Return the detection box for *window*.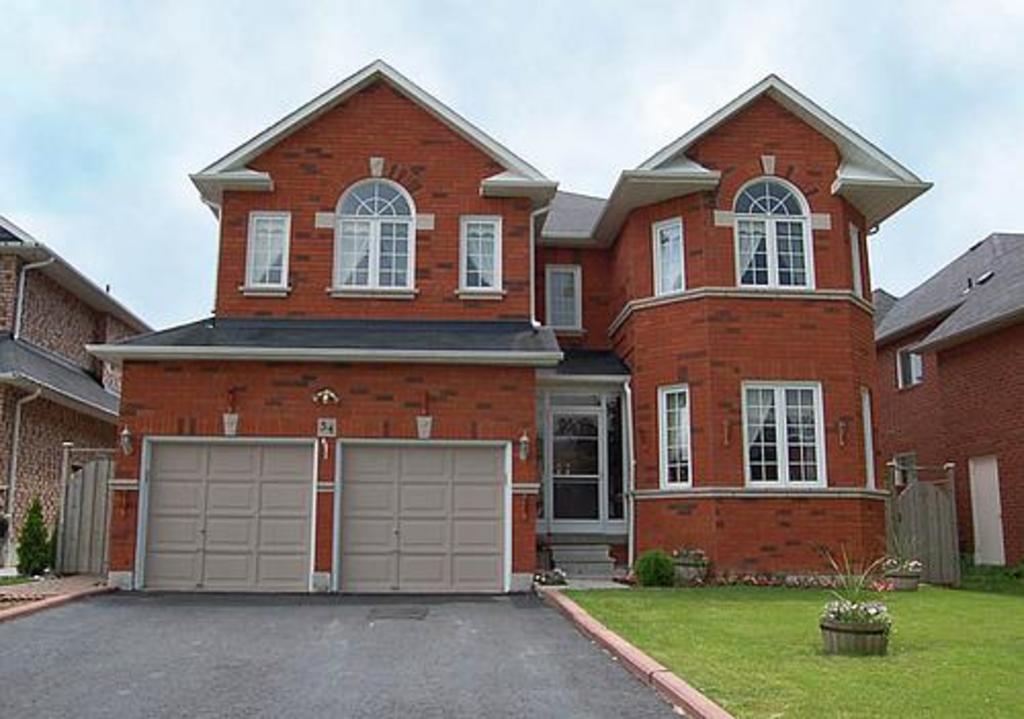
(236,203,299,295).
